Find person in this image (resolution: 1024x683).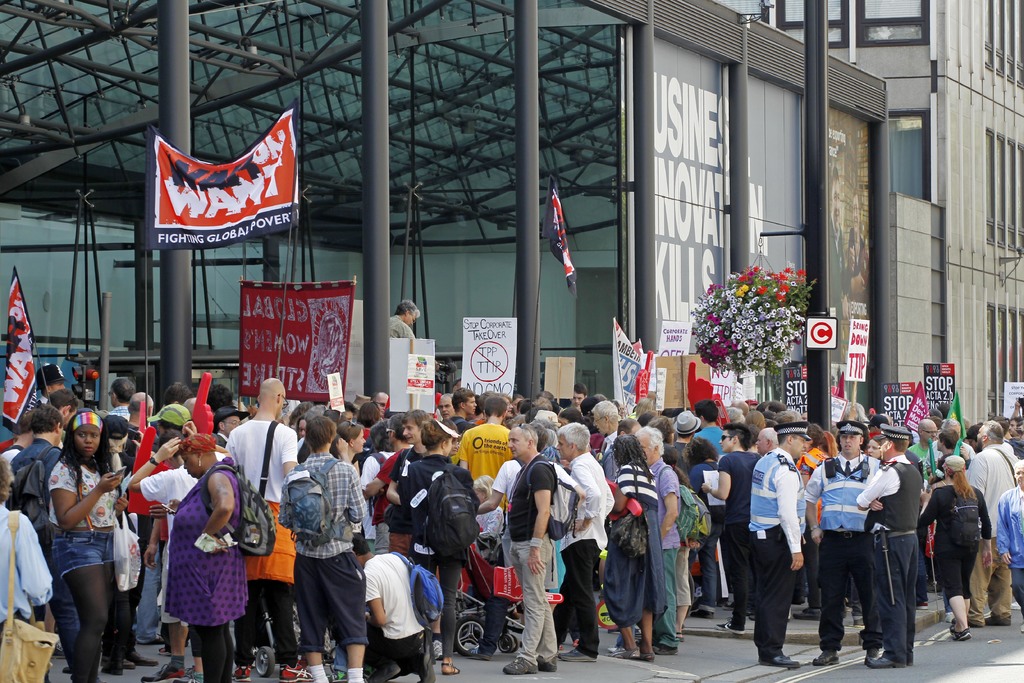
397 420 473 675.
